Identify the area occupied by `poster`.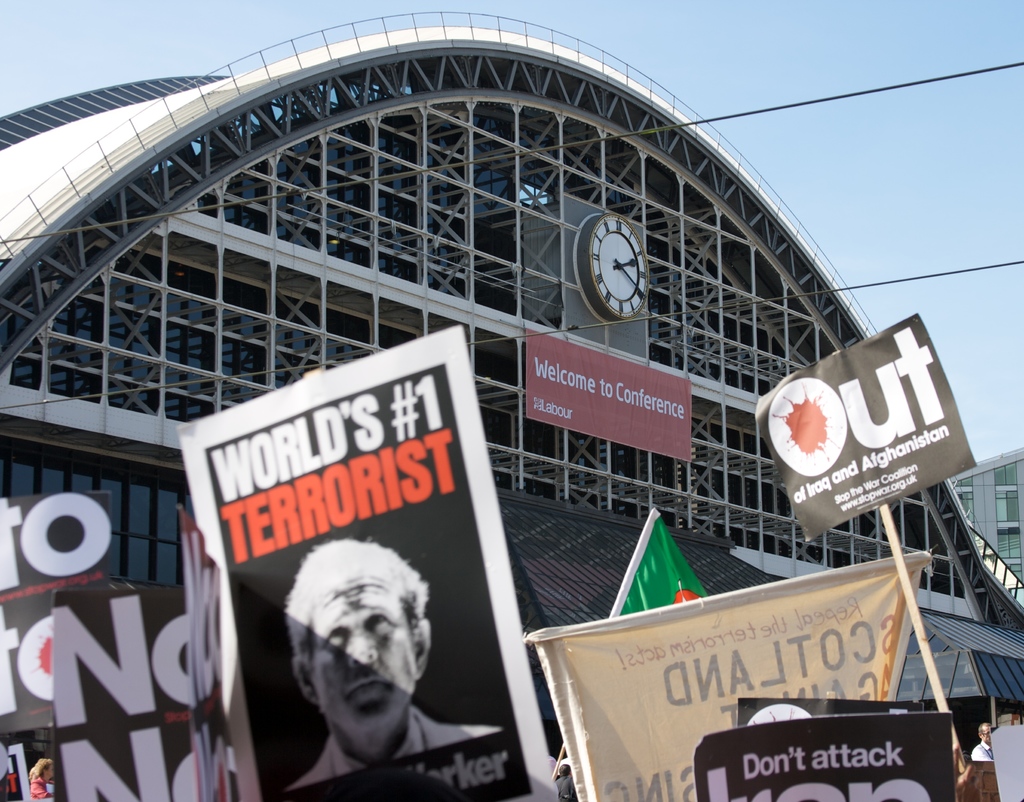
Area: detection(612, 514, 706, 613).
